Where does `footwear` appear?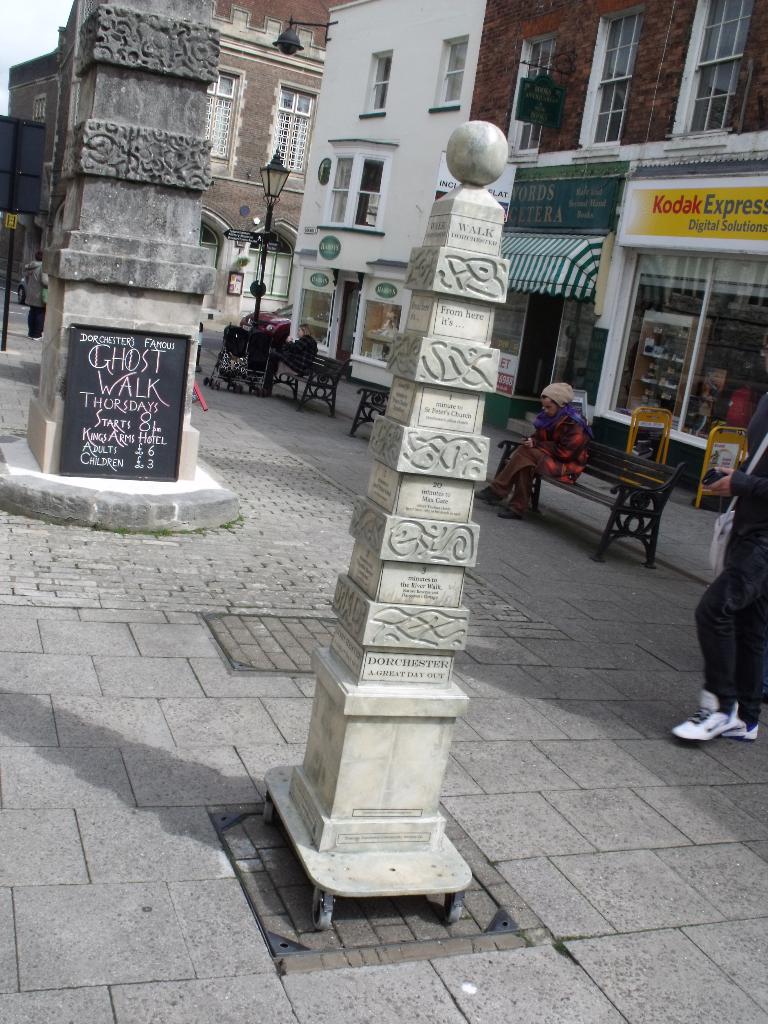
Appears at <bbox>515, 470, 539, 515</bbox>.
